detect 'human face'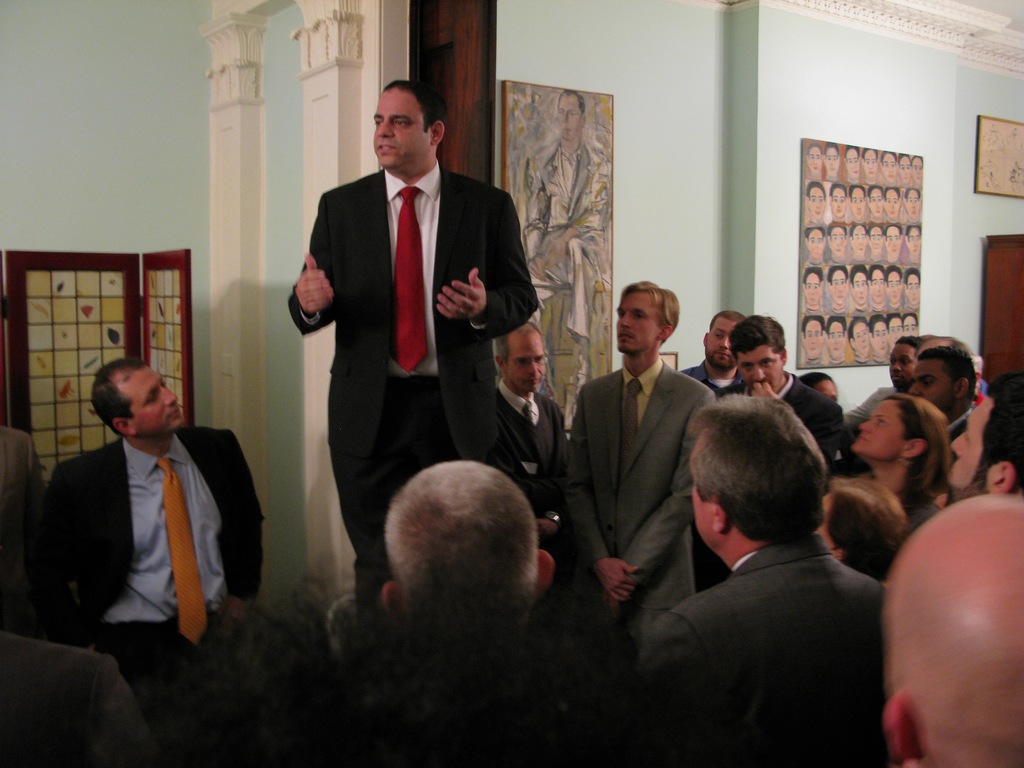
pyautogui.locateOnScreen(845, 151, 856, 173)
